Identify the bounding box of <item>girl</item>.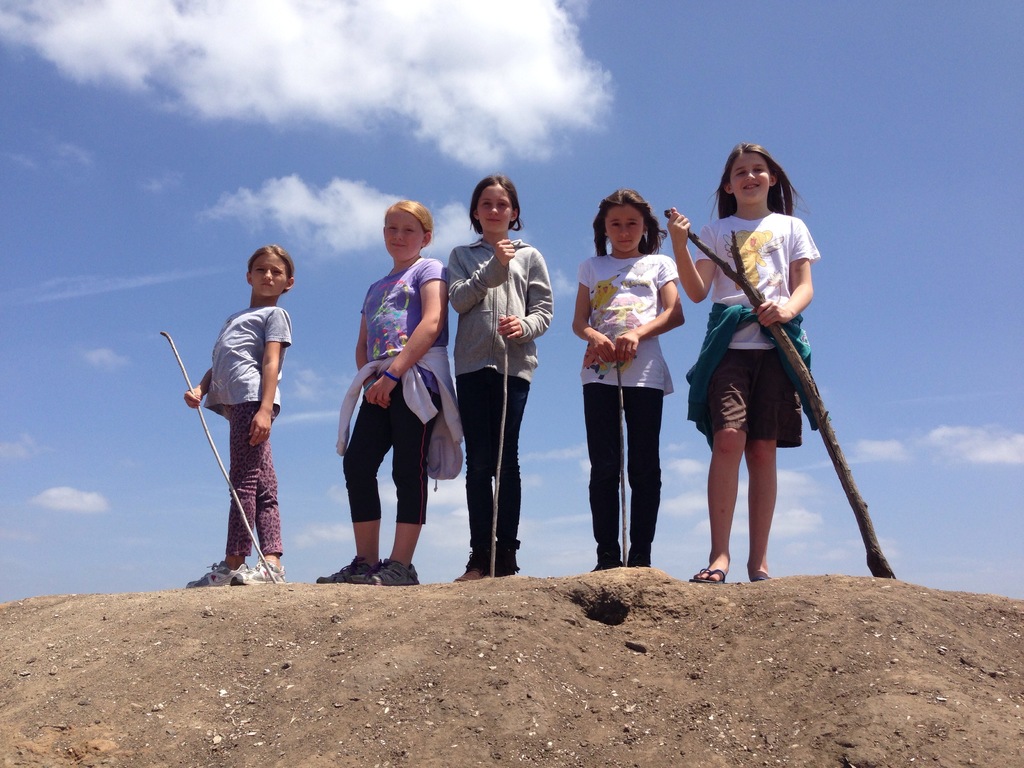
bbox=(453, 173, 551, 580).
